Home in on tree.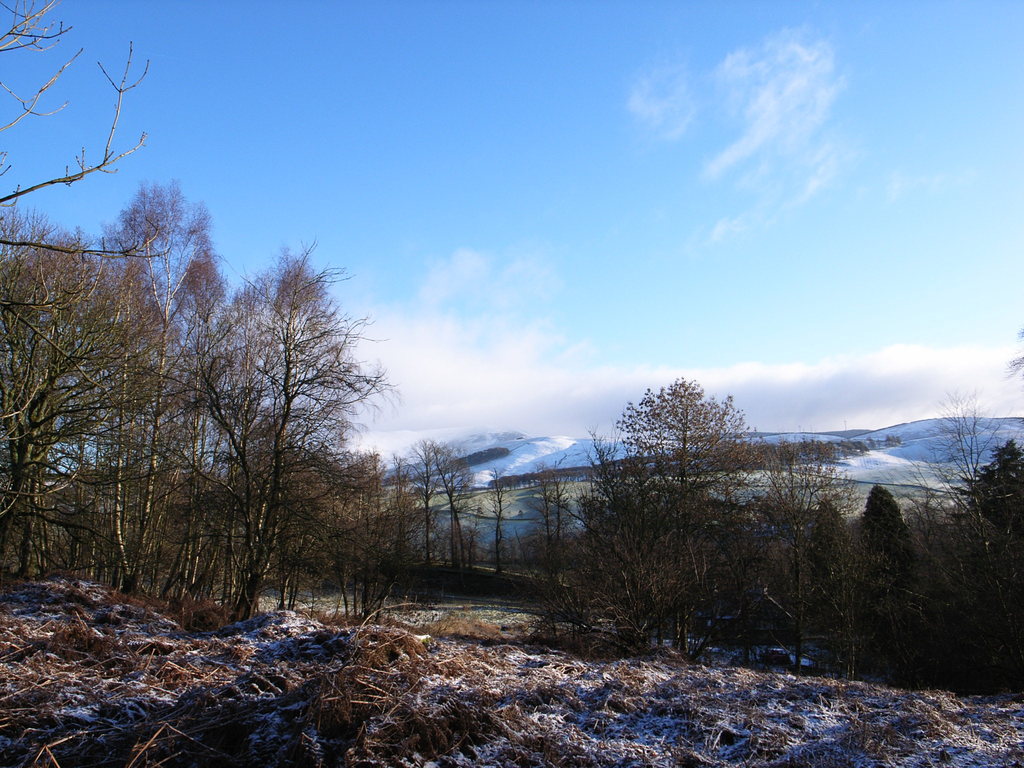
Homed in at [0,0,168,452].
